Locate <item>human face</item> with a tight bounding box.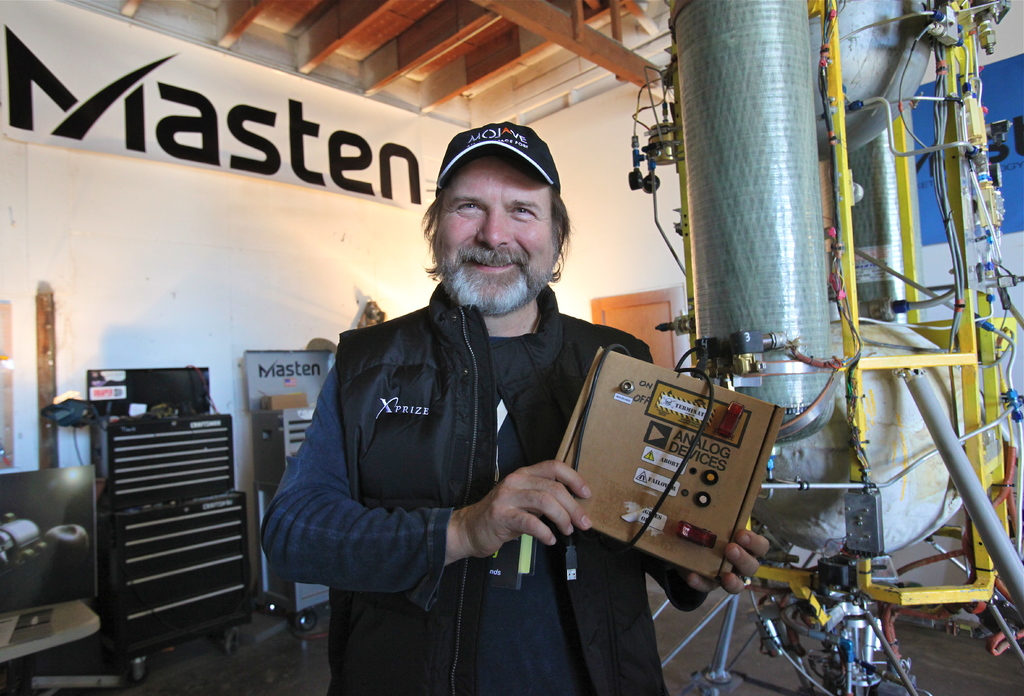
bbox=(433, 151, 556, 320).
